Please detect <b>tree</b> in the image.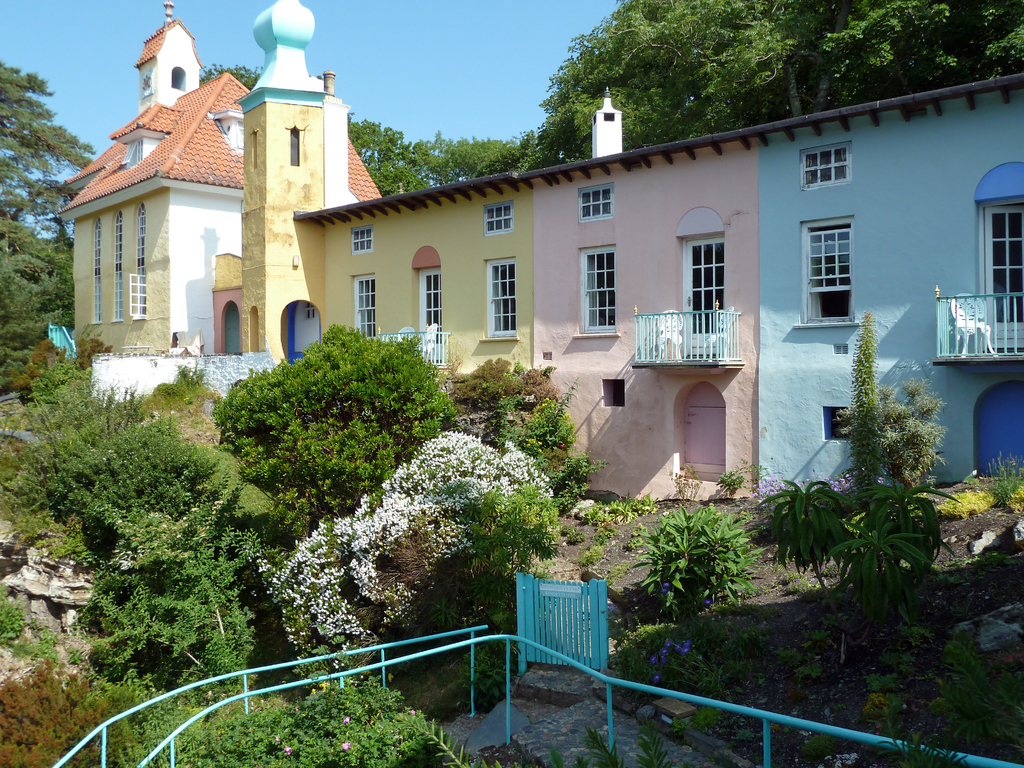
{"x1": 198, "y1": 61, "x2": 264, "y2": 91}.
